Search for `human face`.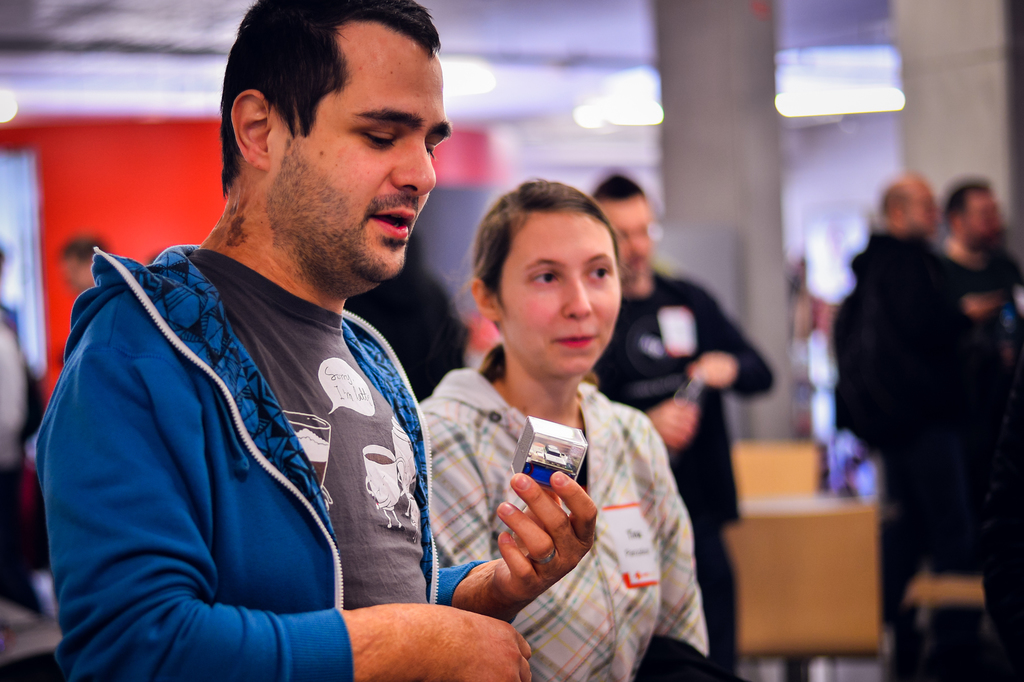
Found at 908,180,941,235.
